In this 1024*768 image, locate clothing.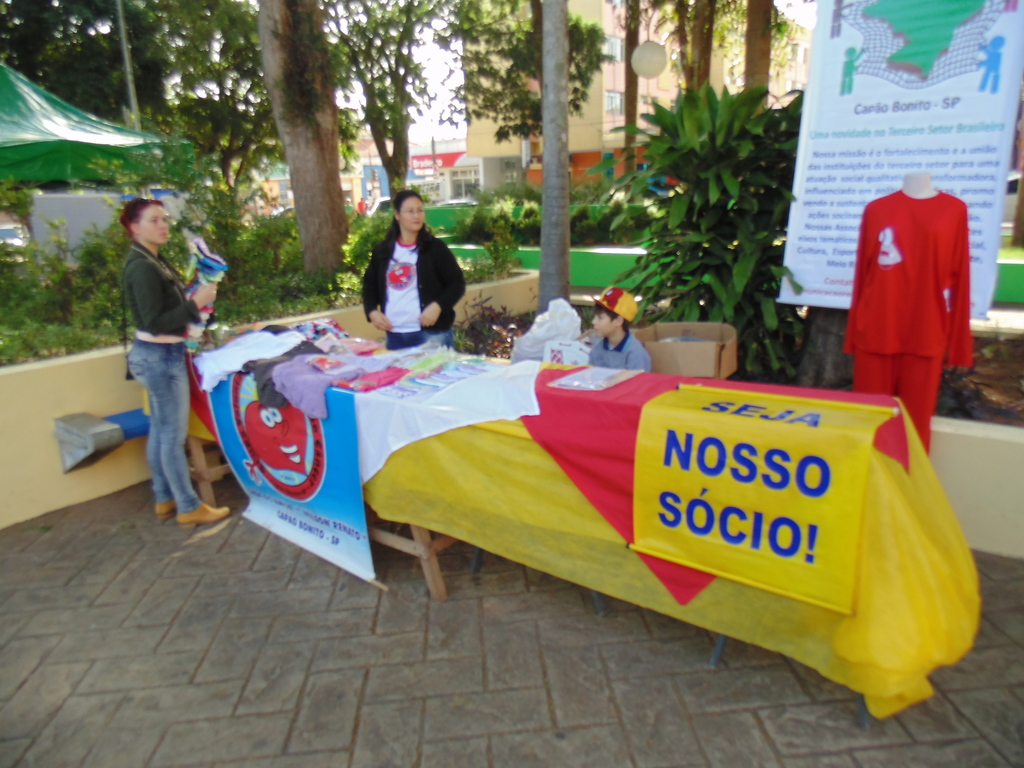
Bounding box: Rect(125, 244, 205, 513).
